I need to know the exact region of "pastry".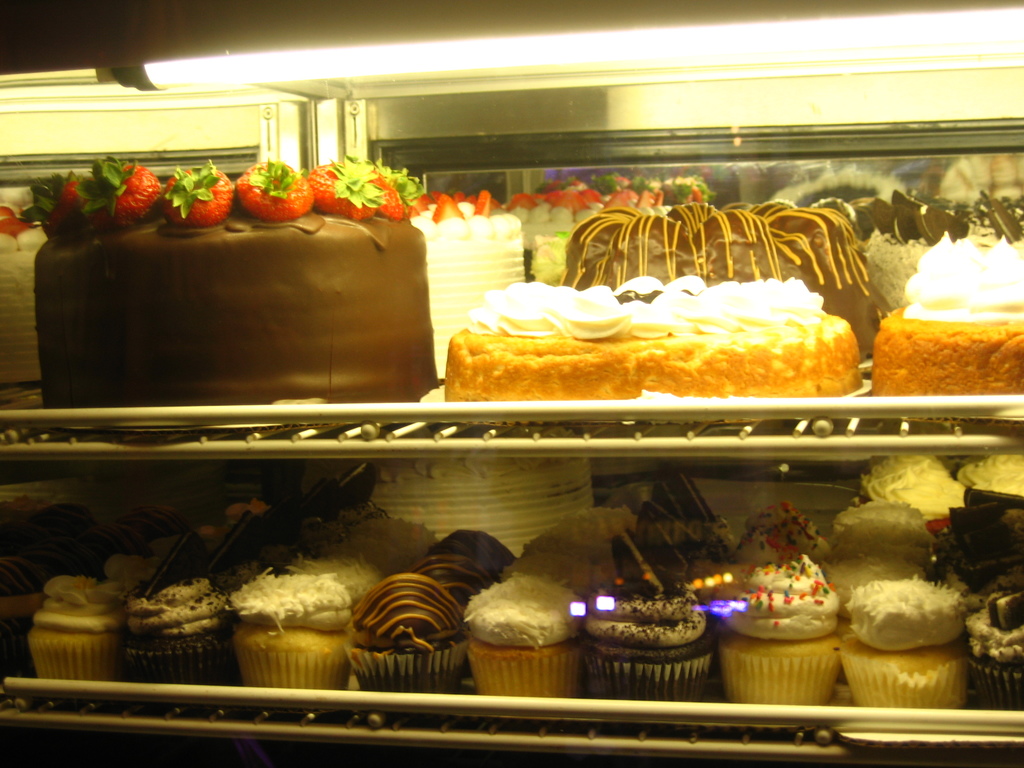
Region: select_region(131, 575, 241, 688).
